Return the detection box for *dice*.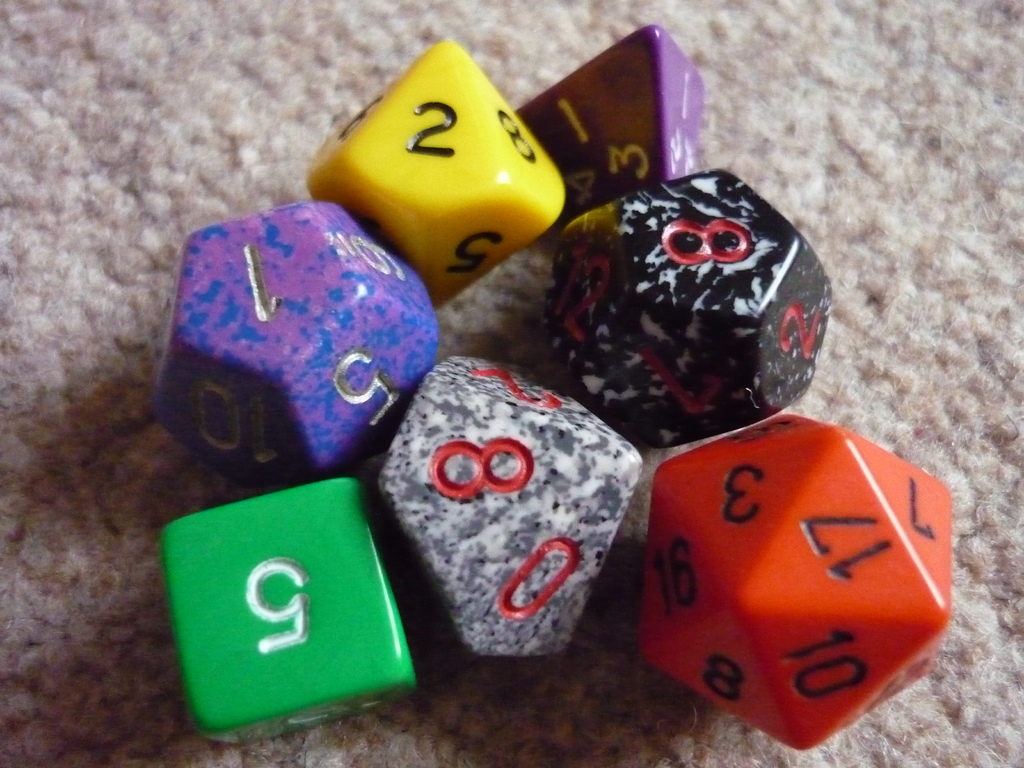
region(162, 474, 420, 753).
